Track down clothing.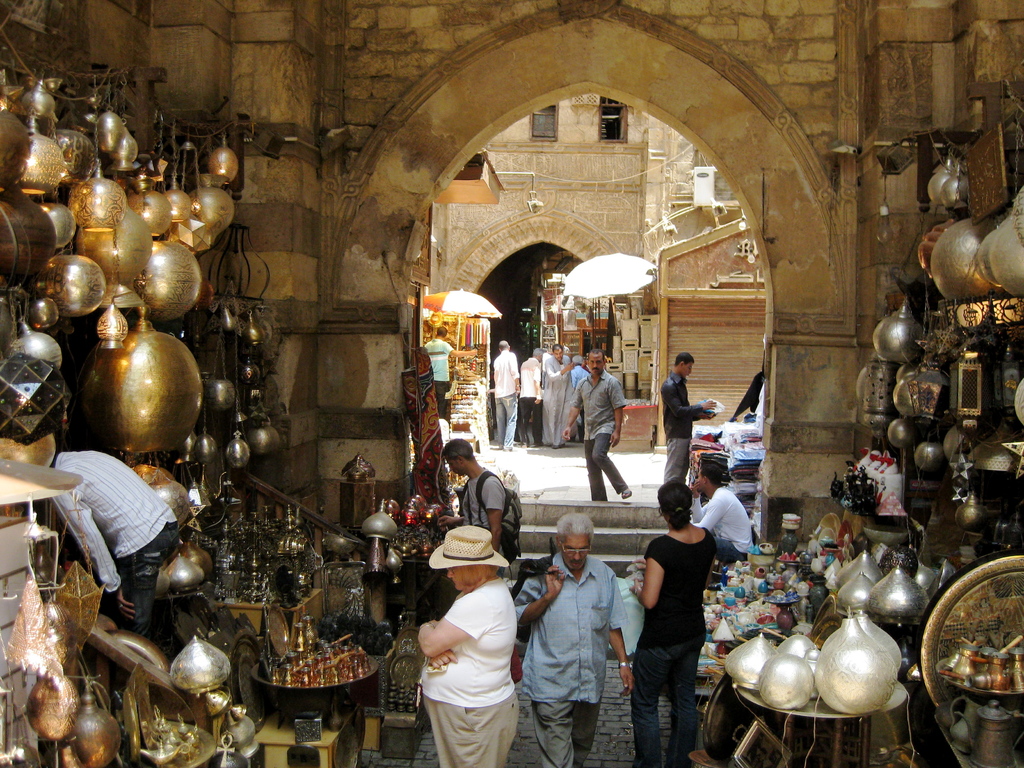
Tracked to l=460, t=468, r=508, b=581.
